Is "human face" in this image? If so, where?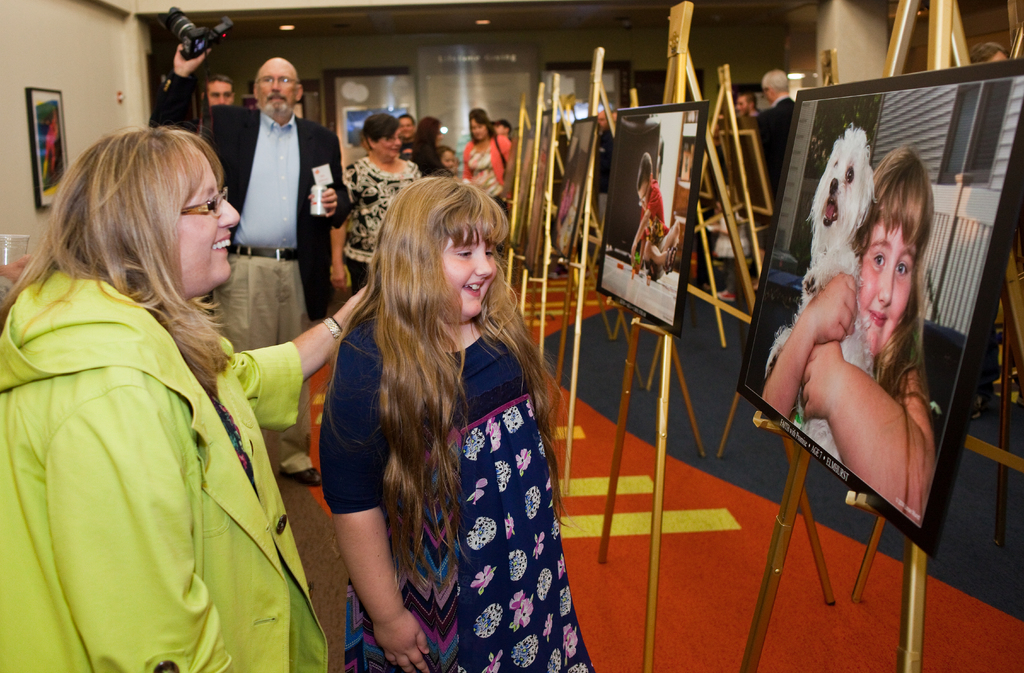
Yes, at (375, 129, 399, 157).
